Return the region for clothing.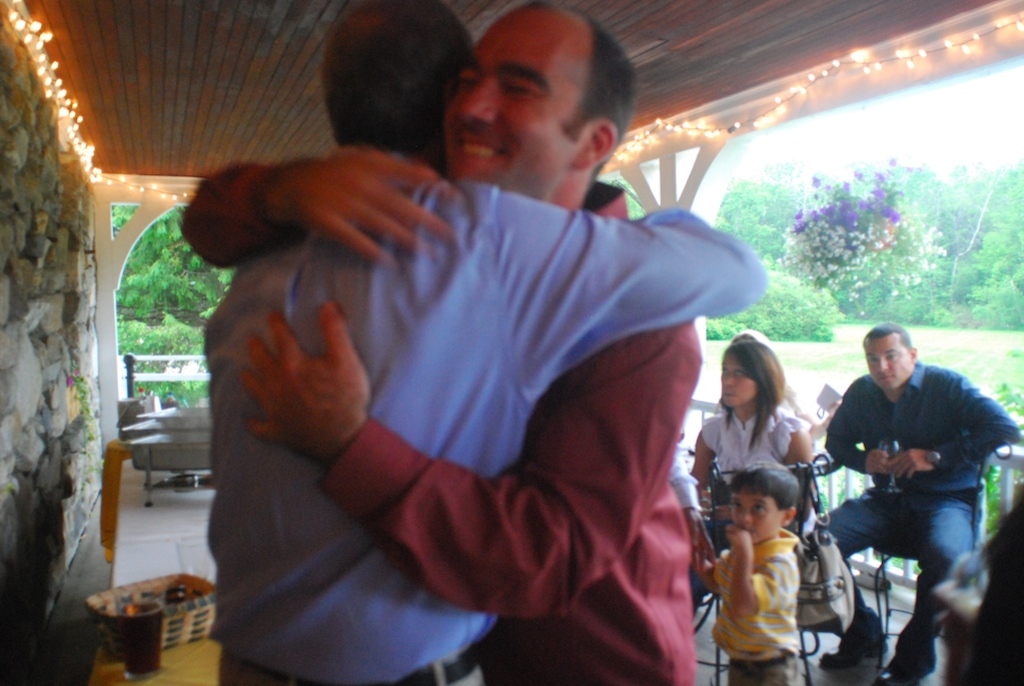
<bbox>313, 161, 725, 685</bbox>.
